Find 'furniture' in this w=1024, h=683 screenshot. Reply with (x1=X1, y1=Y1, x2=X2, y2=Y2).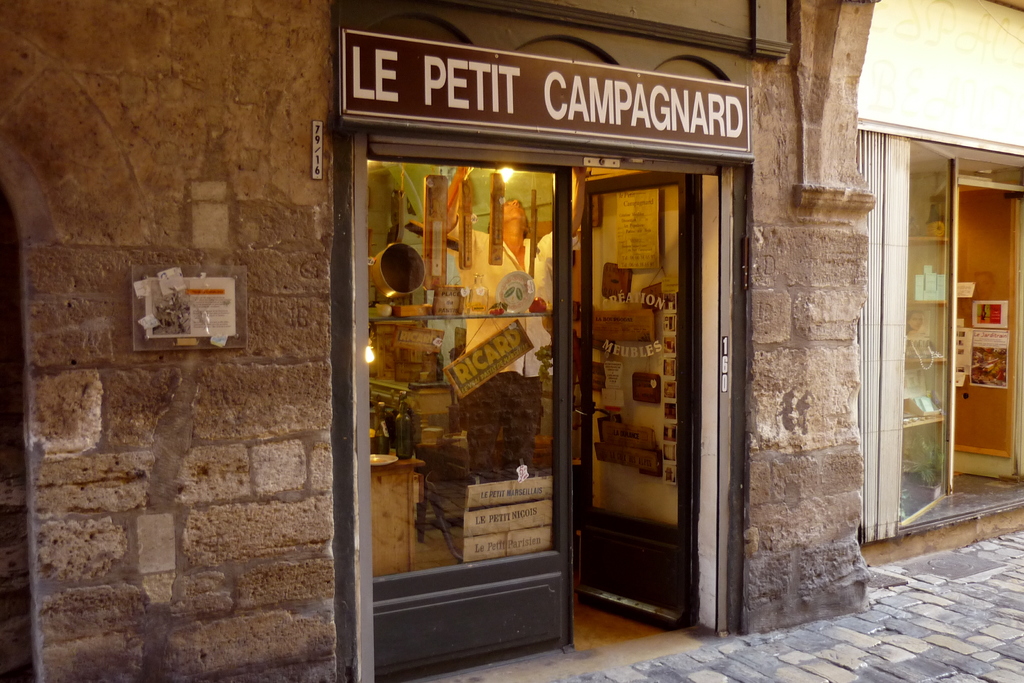
(x1=372, y1=458, x2=426, y2=580).
